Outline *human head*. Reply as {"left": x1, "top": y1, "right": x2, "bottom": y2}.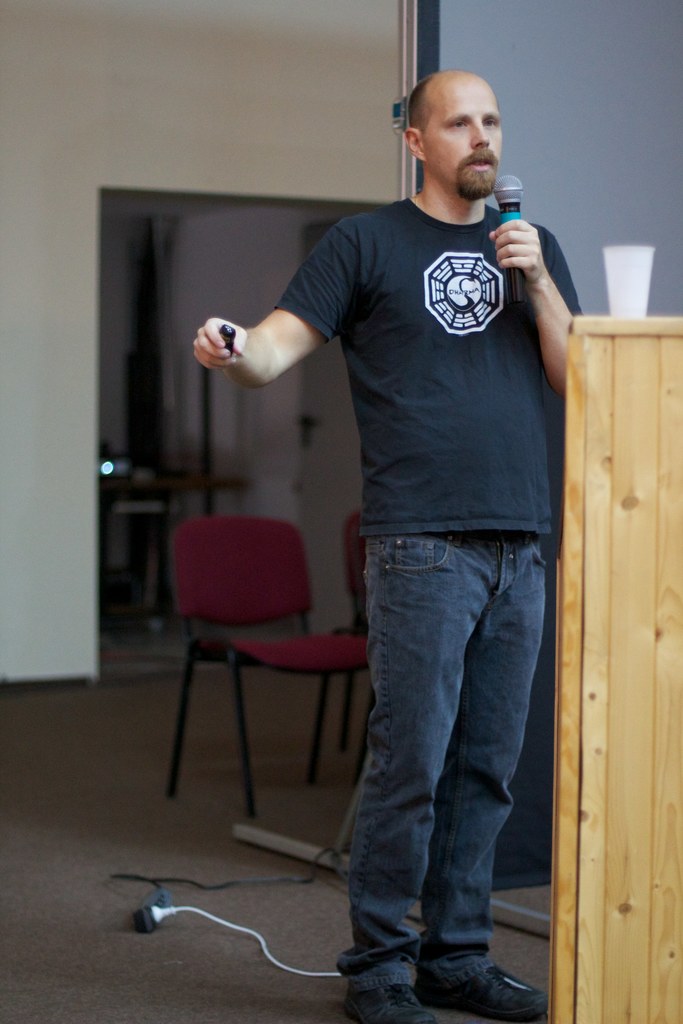
{"left": 402, "top": 62, "right": 525, "bottom": 193}.
